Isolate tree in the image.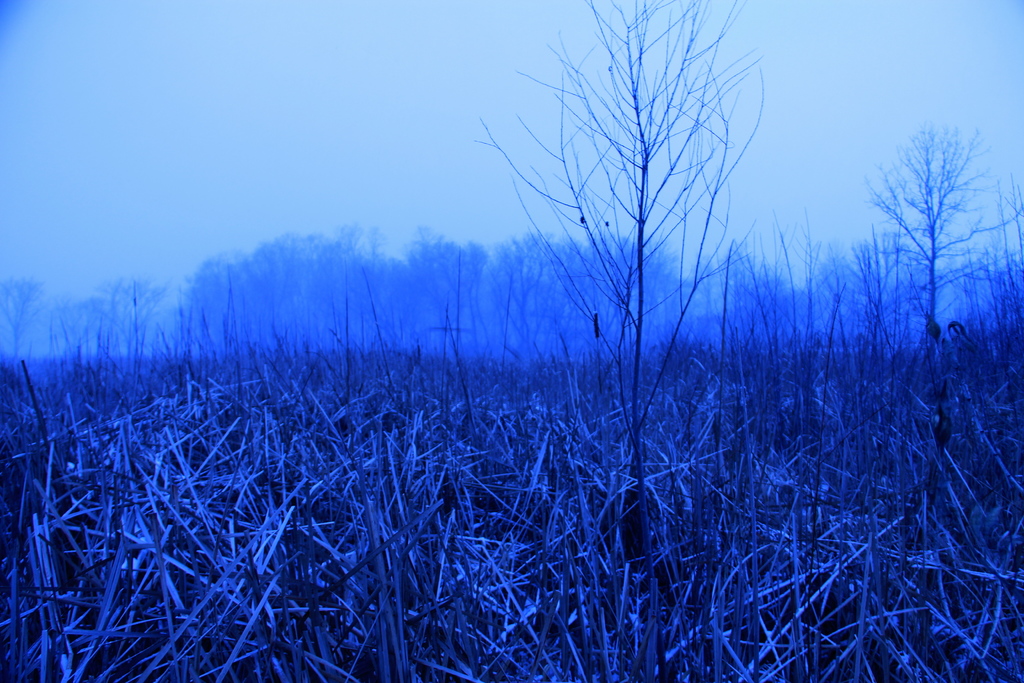
Isolated region: {"left": 860, "top": 106, "right": 995, "bottom": 370}.
